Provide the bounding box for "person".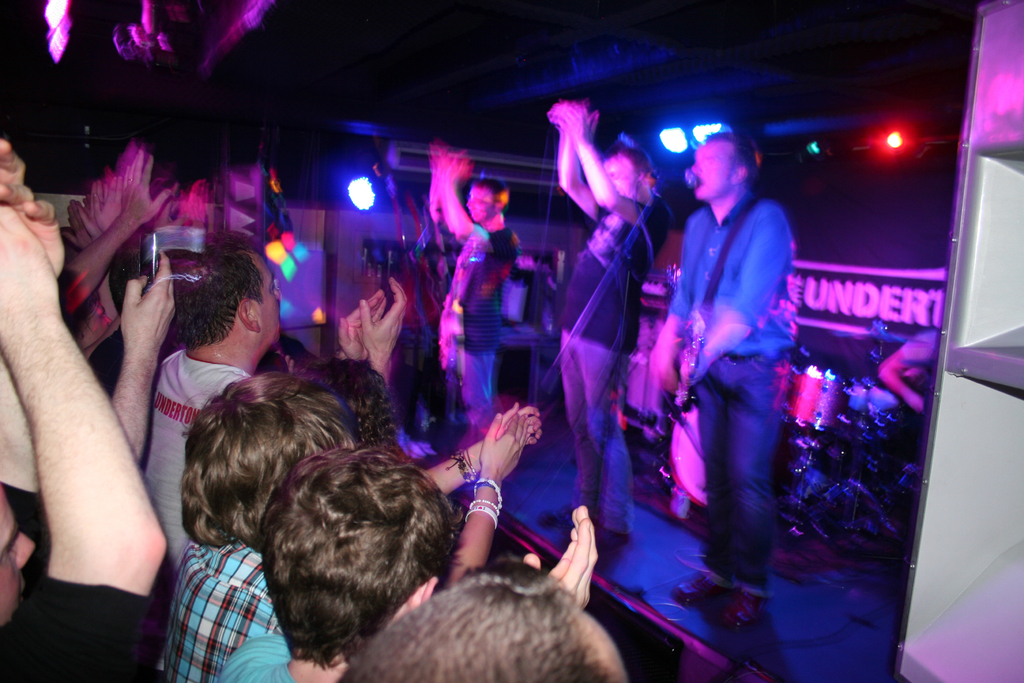
404/126/488/422.
